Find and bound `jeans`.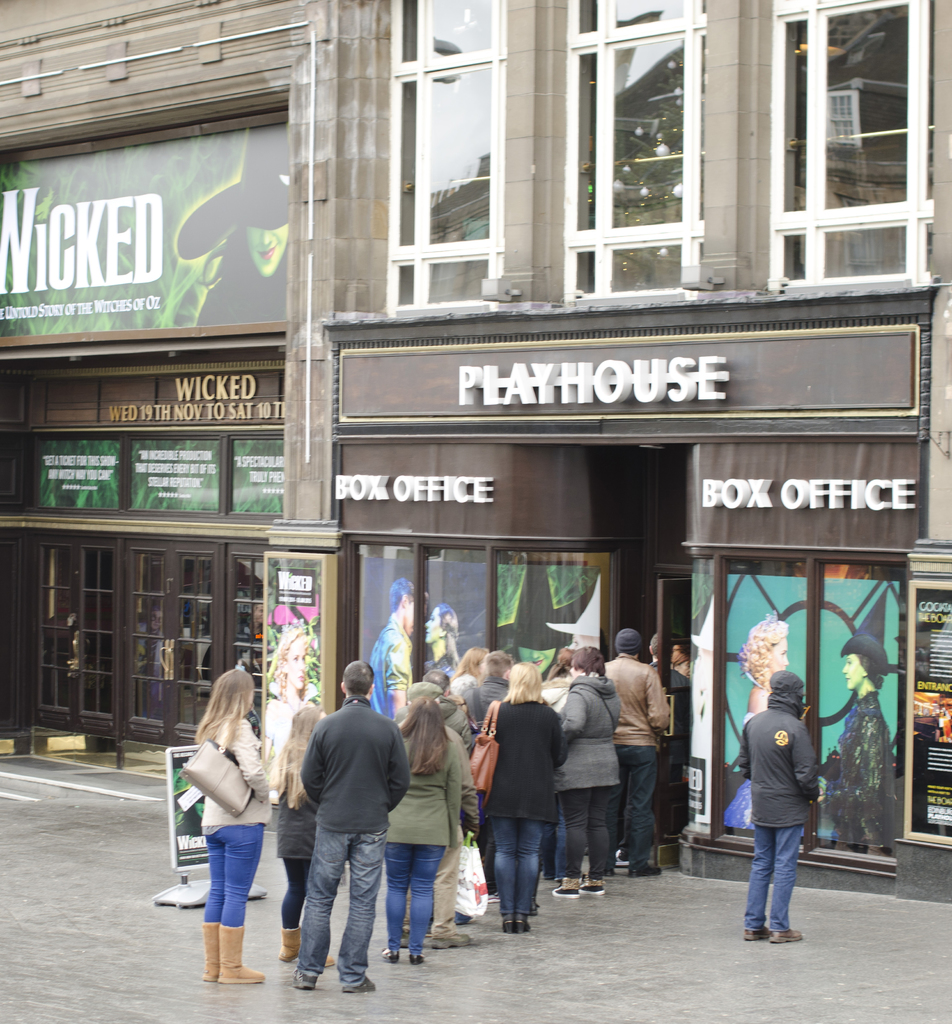
Bound: crop(388, 842, 440, 959).
